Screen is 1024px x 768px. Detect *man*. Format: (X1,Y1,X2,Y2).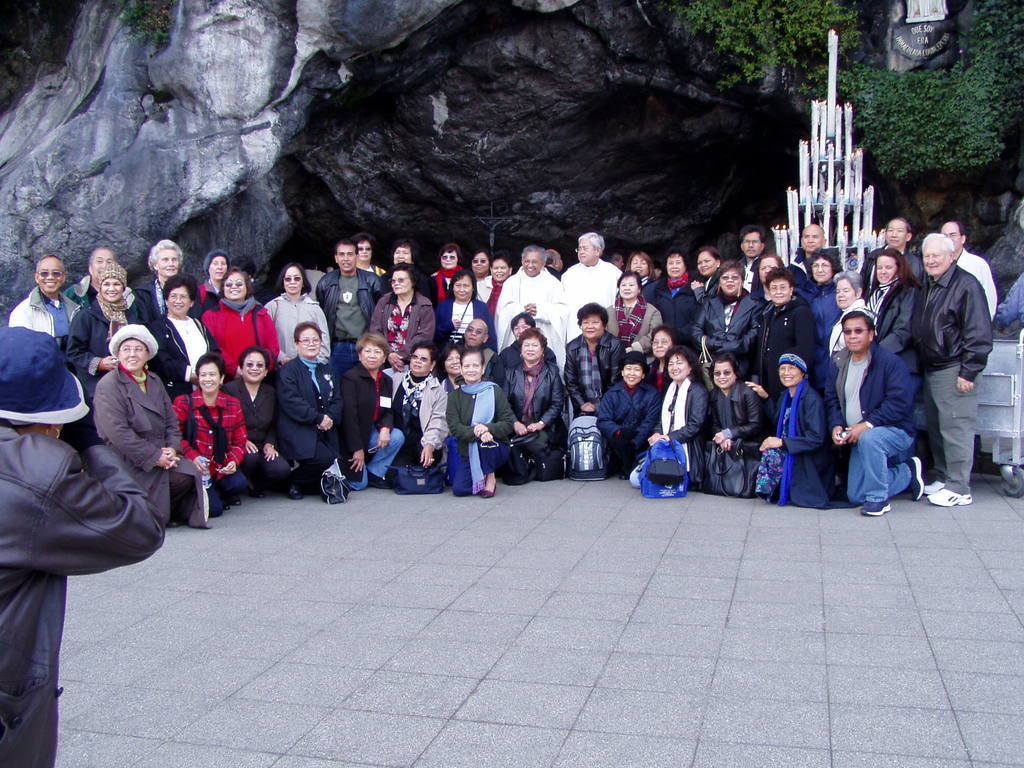
(491,239,564,381).
